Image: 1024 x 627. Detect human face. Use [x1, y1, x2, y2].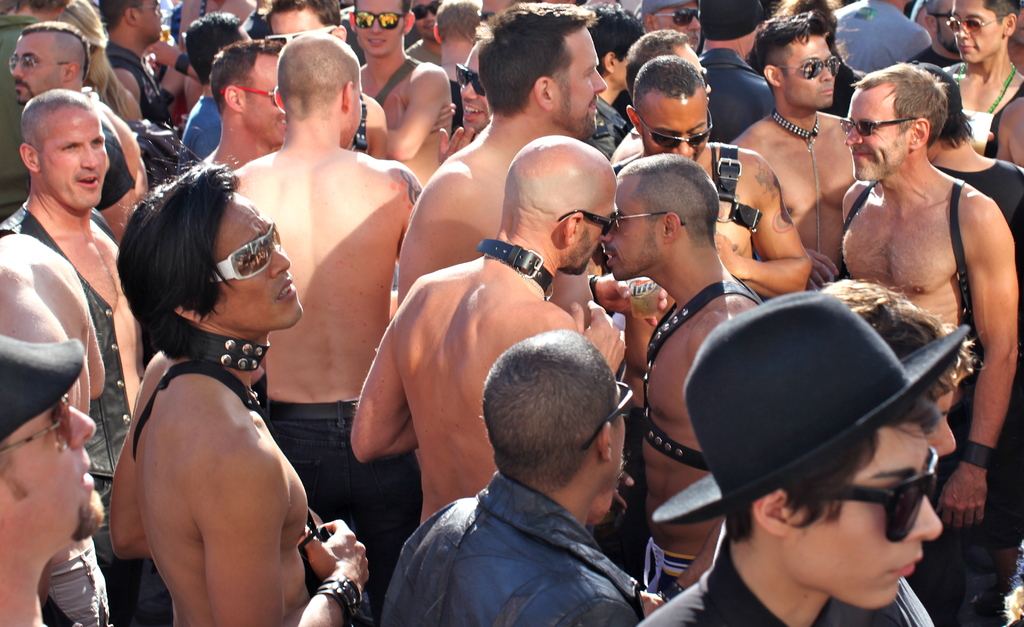
[6, 36, 60, 106].
